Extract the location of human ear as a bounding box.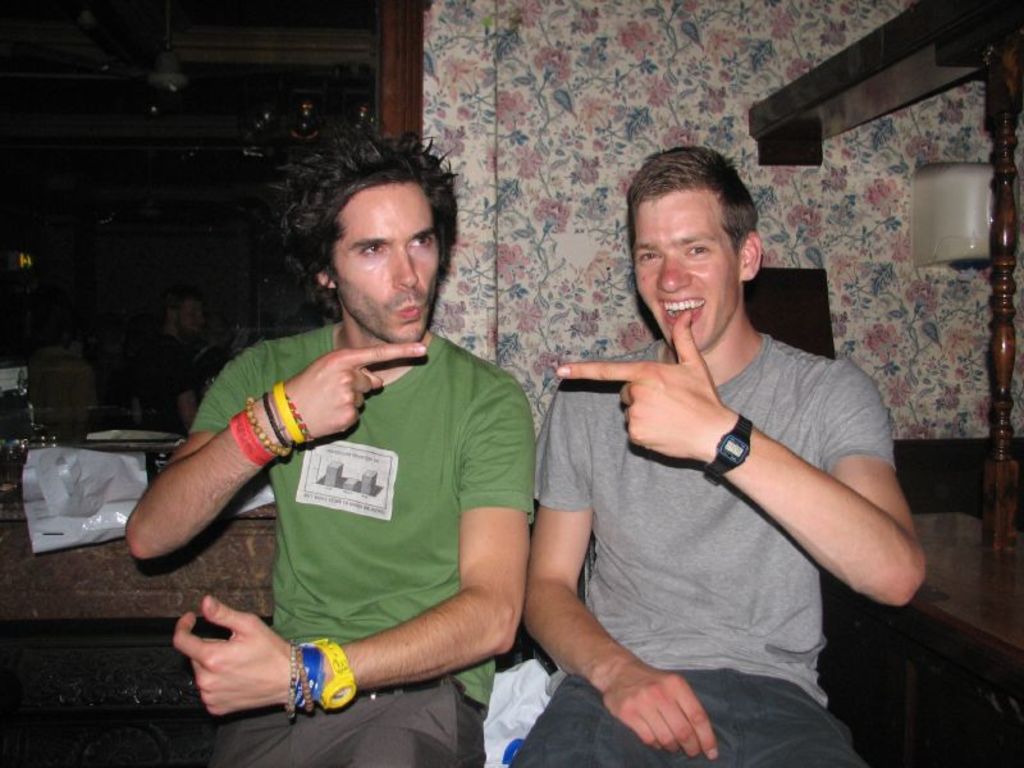
box(317, 268, 338, 289).
